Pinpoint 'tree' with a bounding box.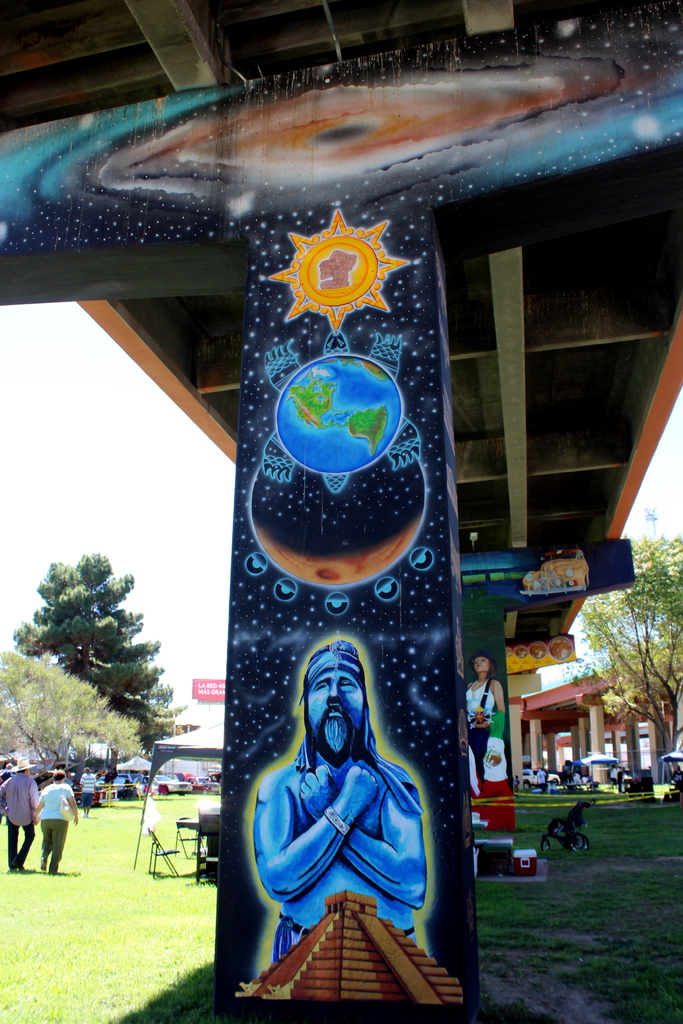
select_region(10, 545, 192, 746).
